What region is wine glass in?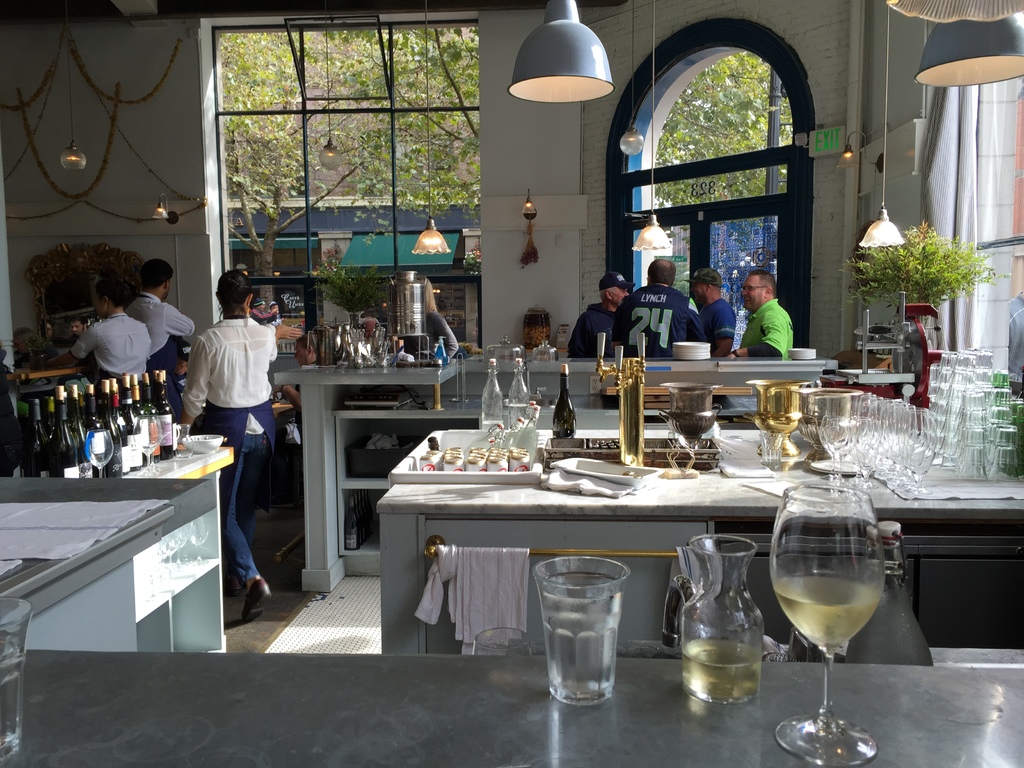
pyautogui.locateOnScreen(86, 431, 111, 474).
